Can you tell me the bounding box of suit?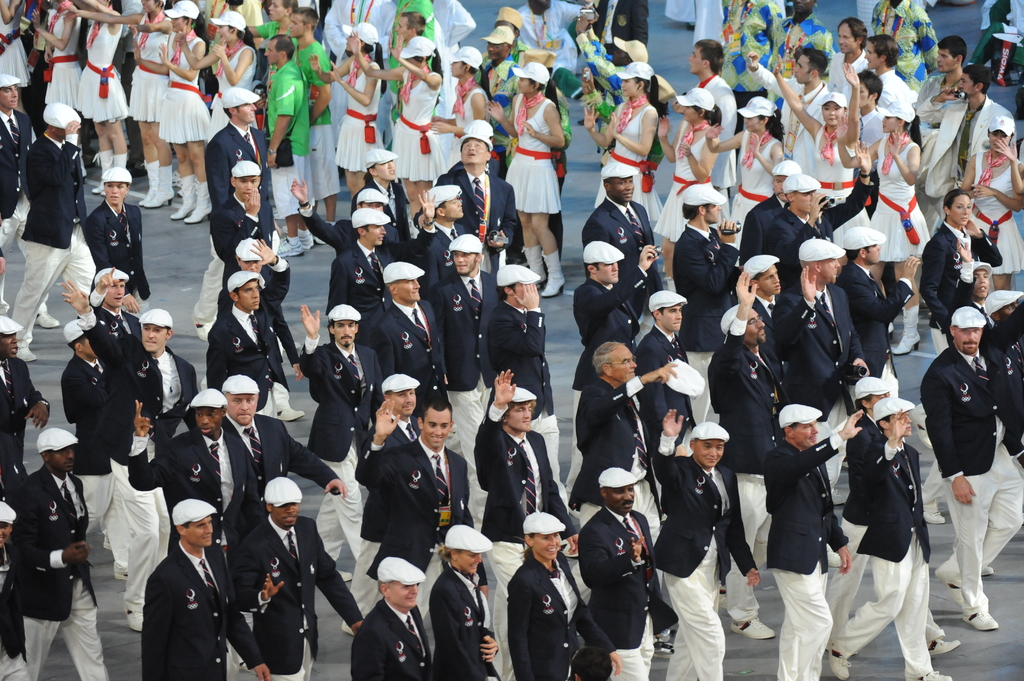
<box>707,312,792,474</box>.
